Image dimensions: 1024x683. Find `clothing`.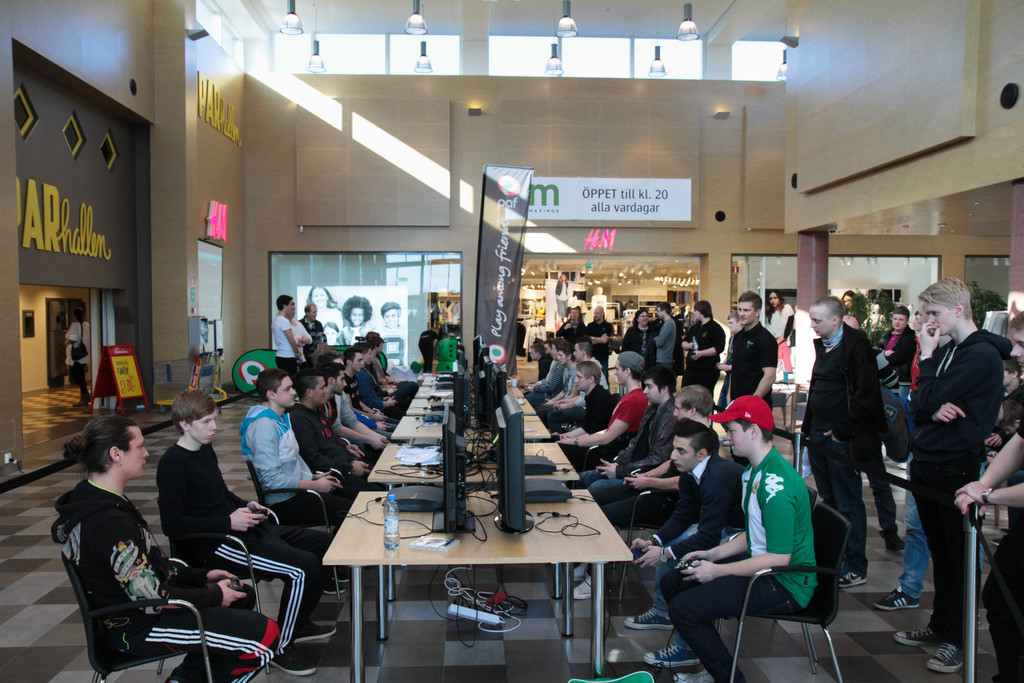
<box>886,325,919,448</box>.
